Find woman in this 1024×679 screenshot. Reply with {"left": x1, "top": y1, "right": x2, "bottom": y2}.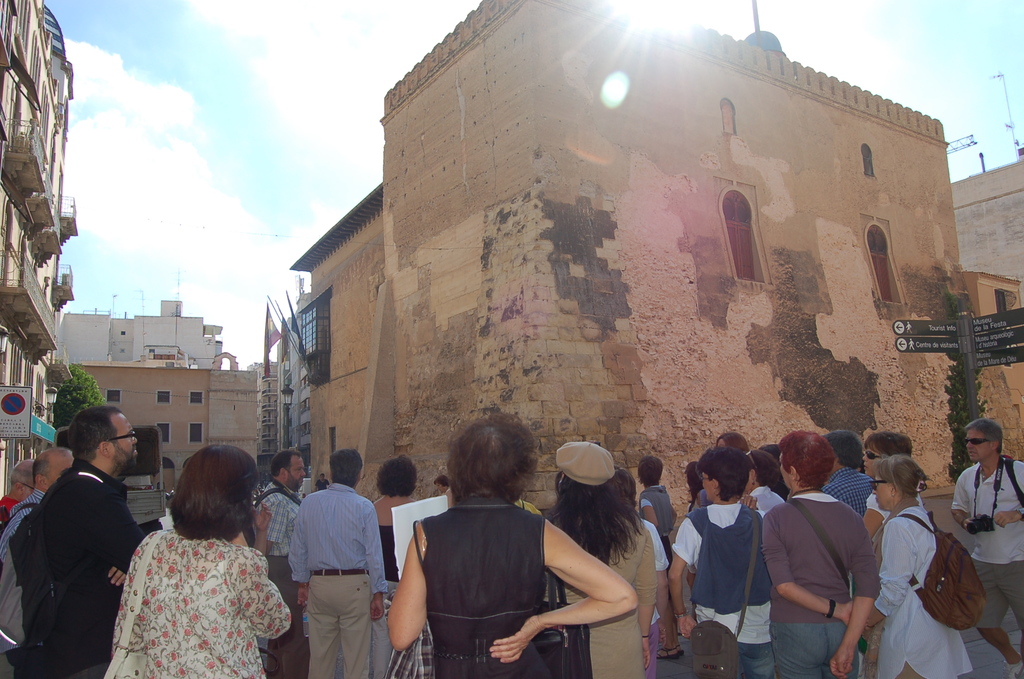
{"left": 664, "top": 445, "right": 773, "bottom": 678}.
